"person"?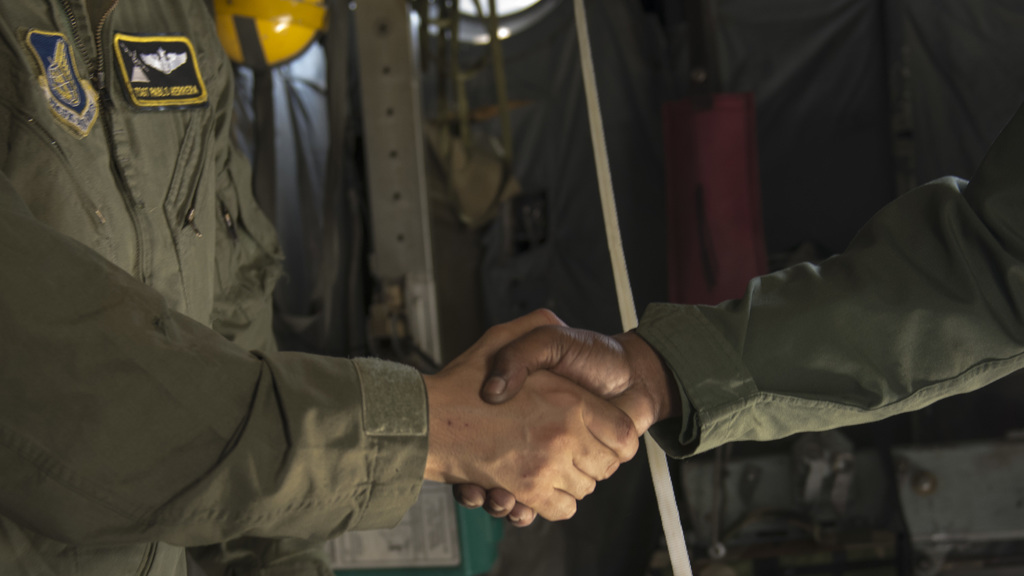
left=28, top=103, right=767, bottom=575
